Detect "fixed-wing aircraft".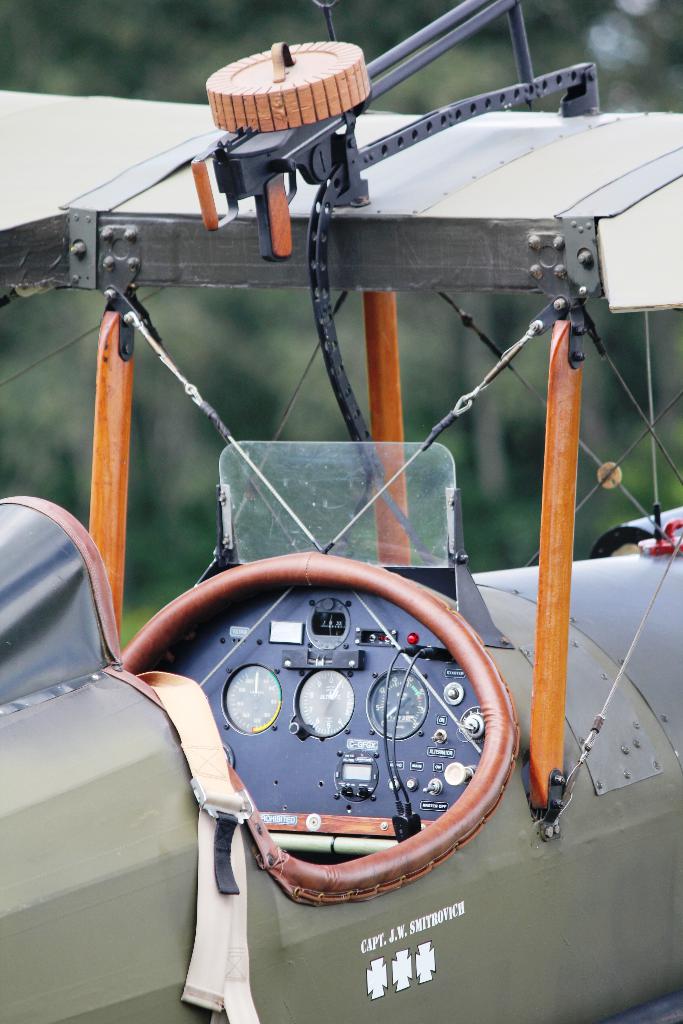
Detected at 0/0/682/1023.
